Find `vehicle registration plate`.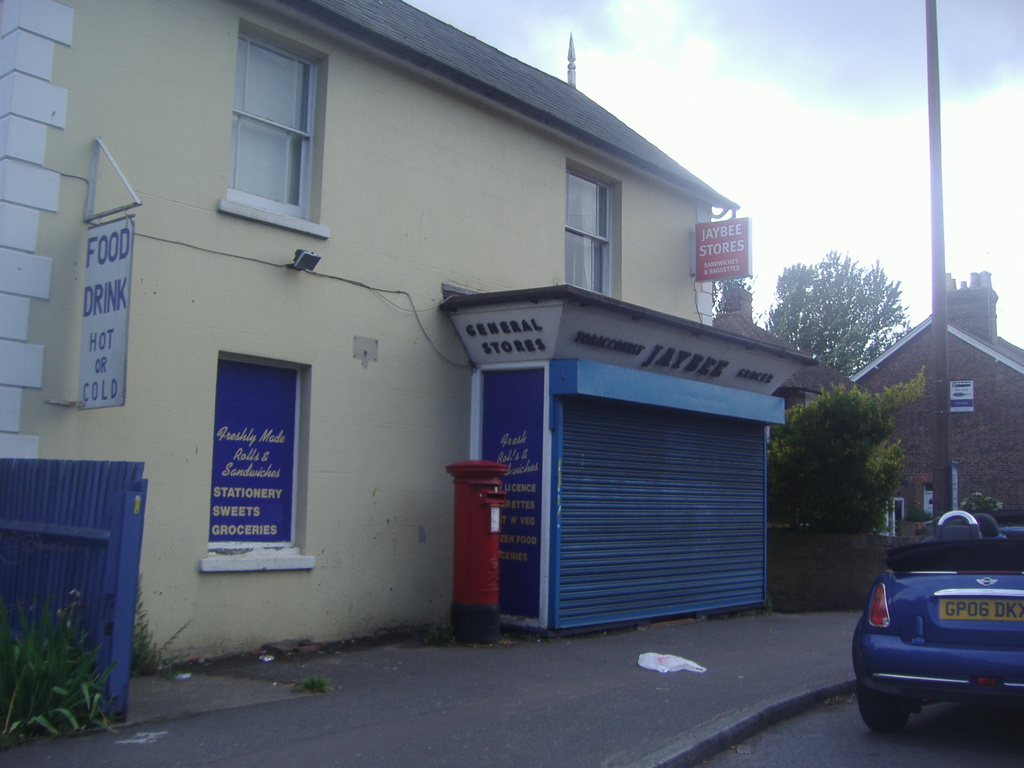
x1=935 y1=595 x2=1023 y2=618.
